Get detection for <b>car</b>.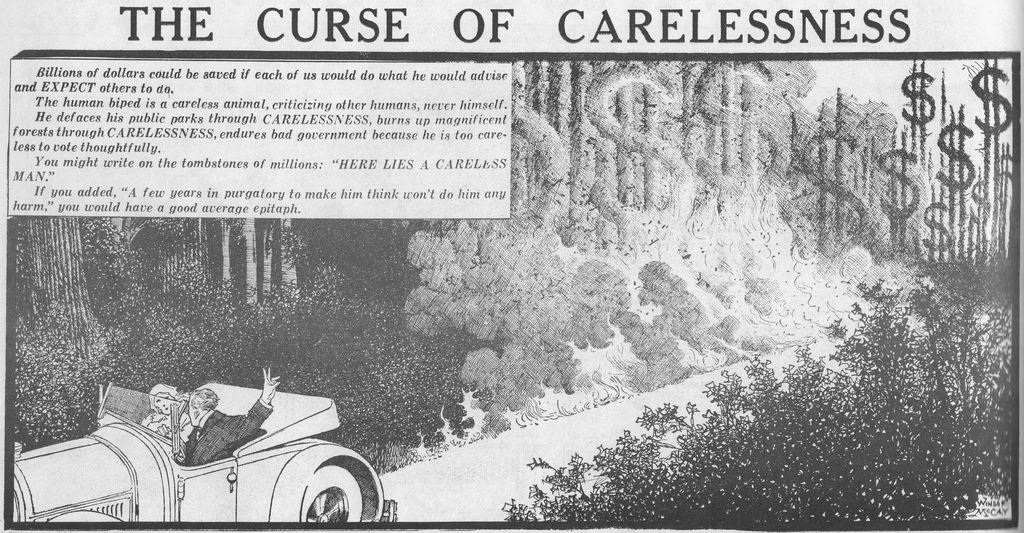
Detection: crop(13, 379, 397, 521).
